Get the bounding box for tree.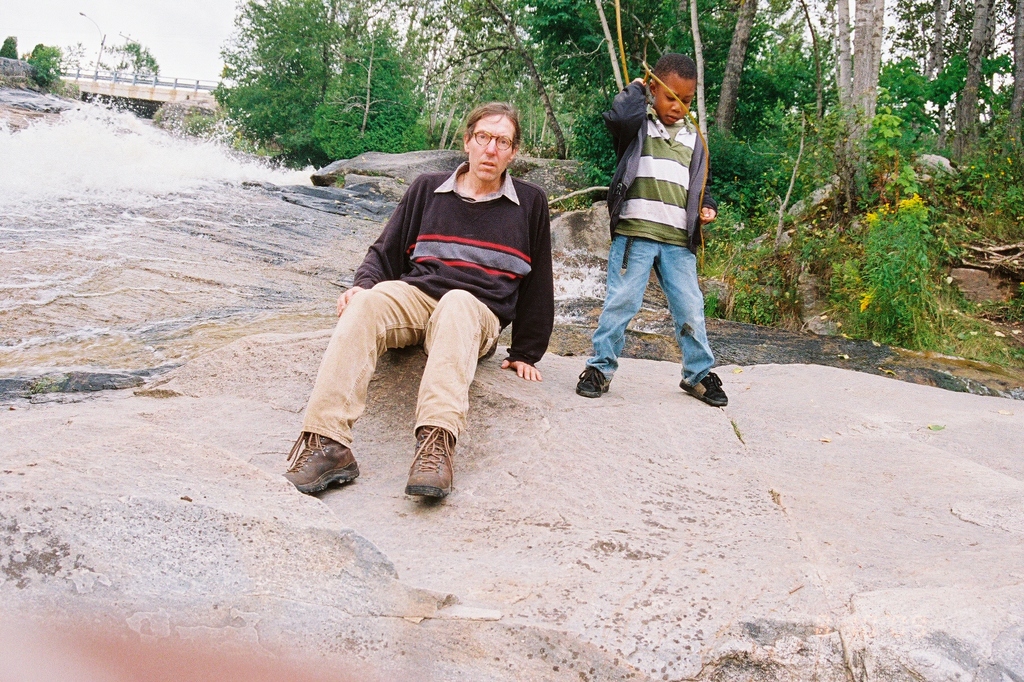
bbox(201, 0, 362, 139).
